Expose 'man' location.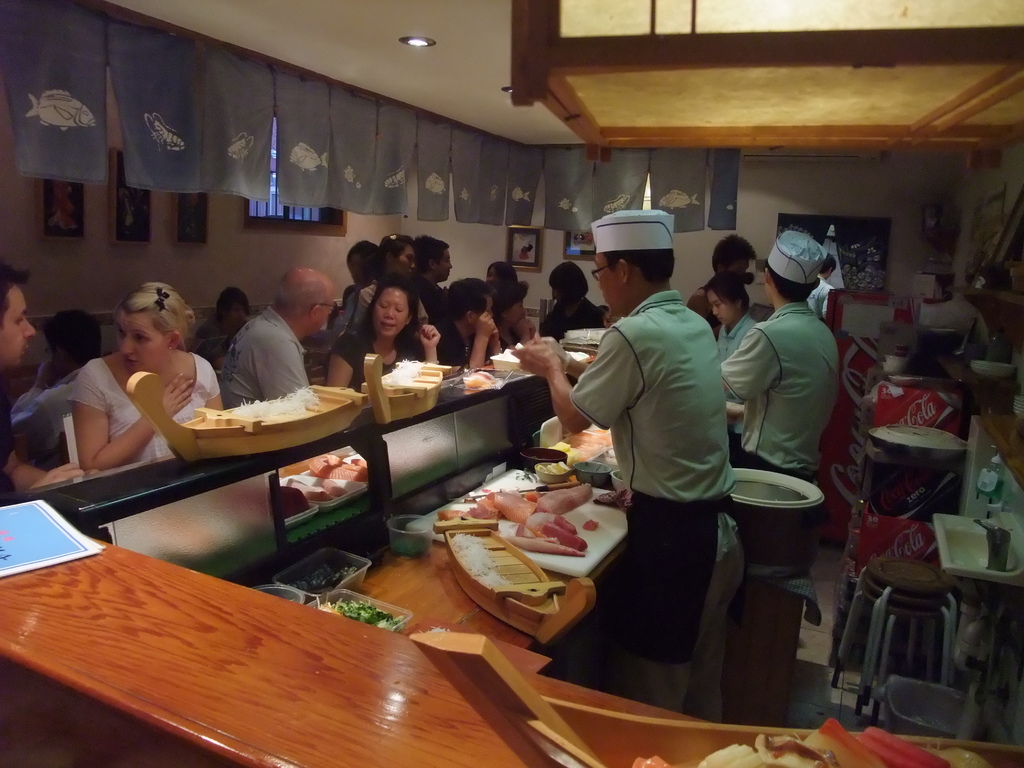
Exposed at select_region(412, 273, 507, 365).
